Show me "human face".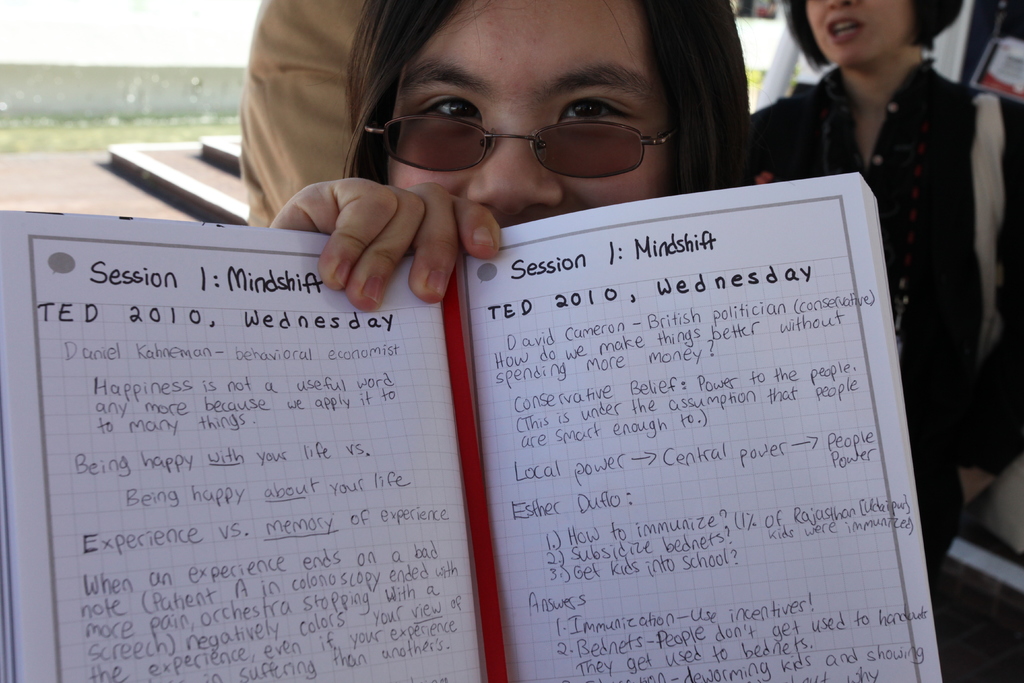
"human face" is here: <bbox>381, 0, 674, 224</bbox>.
